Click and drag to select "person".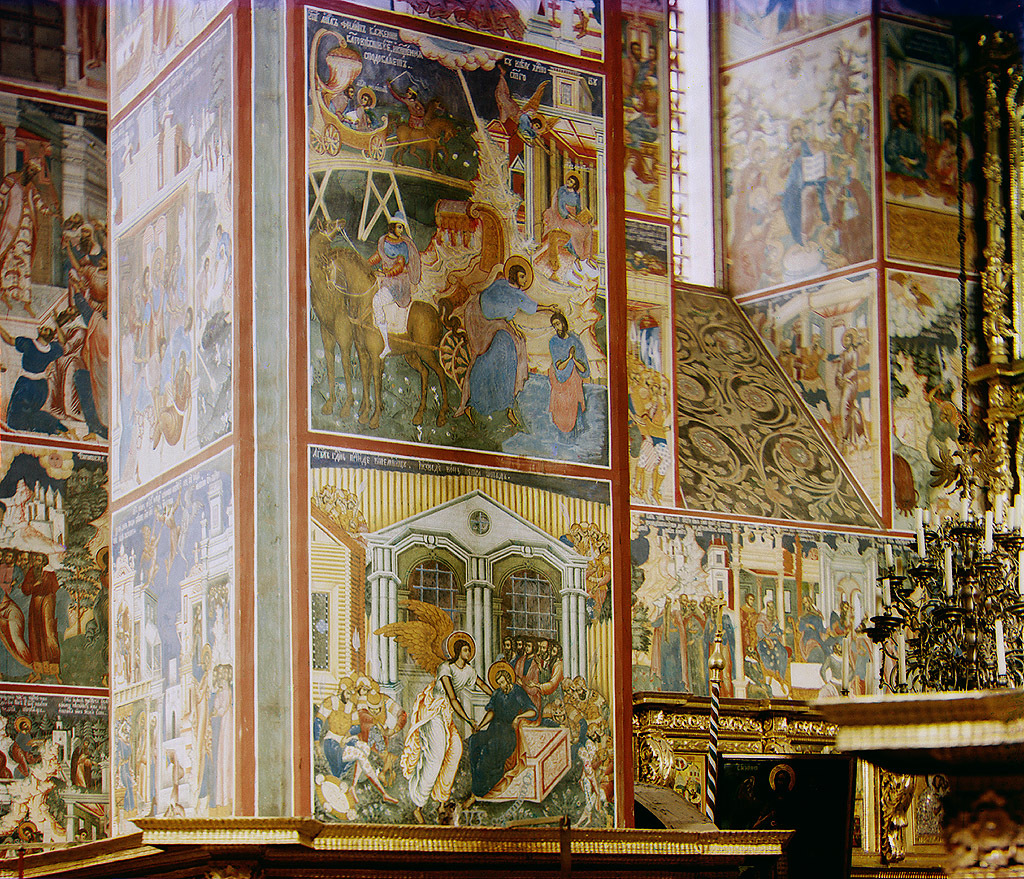
Selection: BBox(364, 208, 416, 363).
